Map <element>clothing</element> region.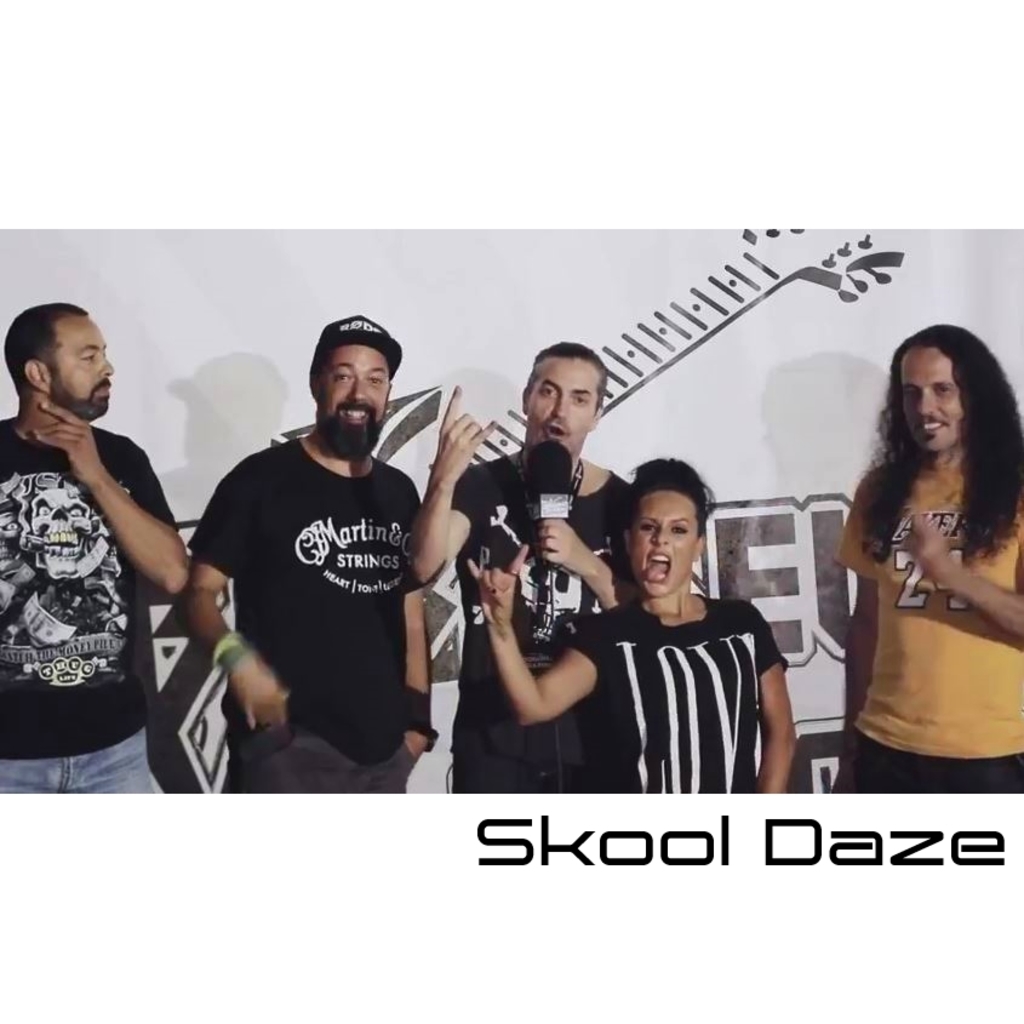
Mapped to bbox=(447, 452, 630, 794).
